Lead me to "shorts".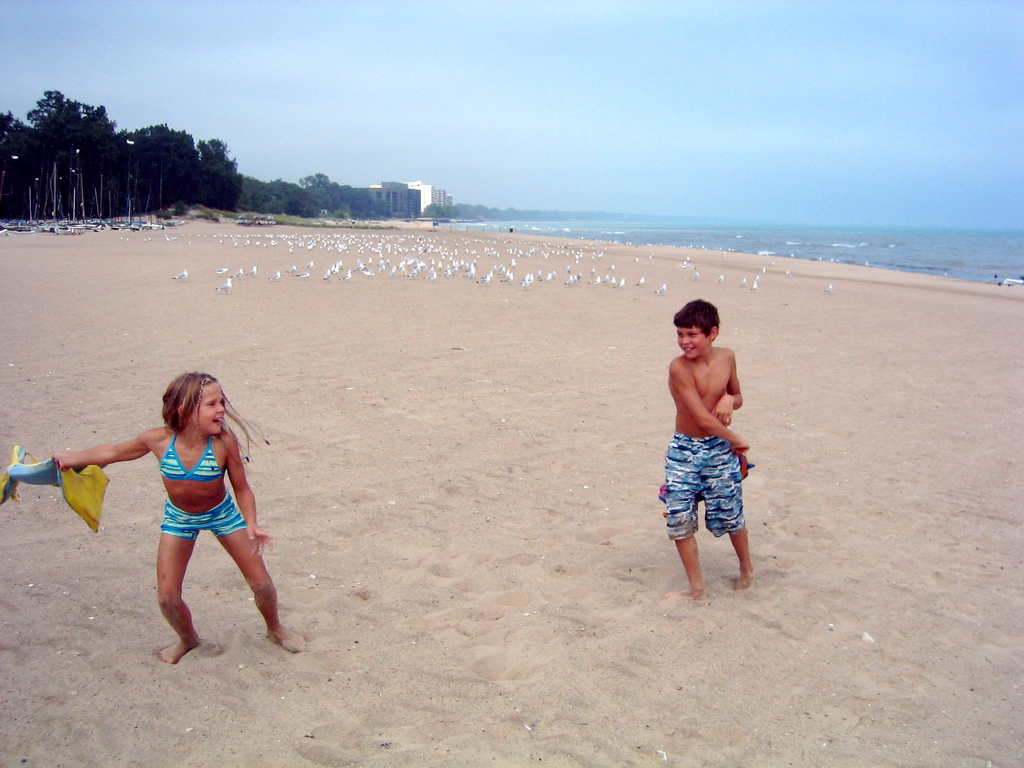
Lead to {"x1": 671, "y1": 428, "x2": 747, "y2": 559}.
